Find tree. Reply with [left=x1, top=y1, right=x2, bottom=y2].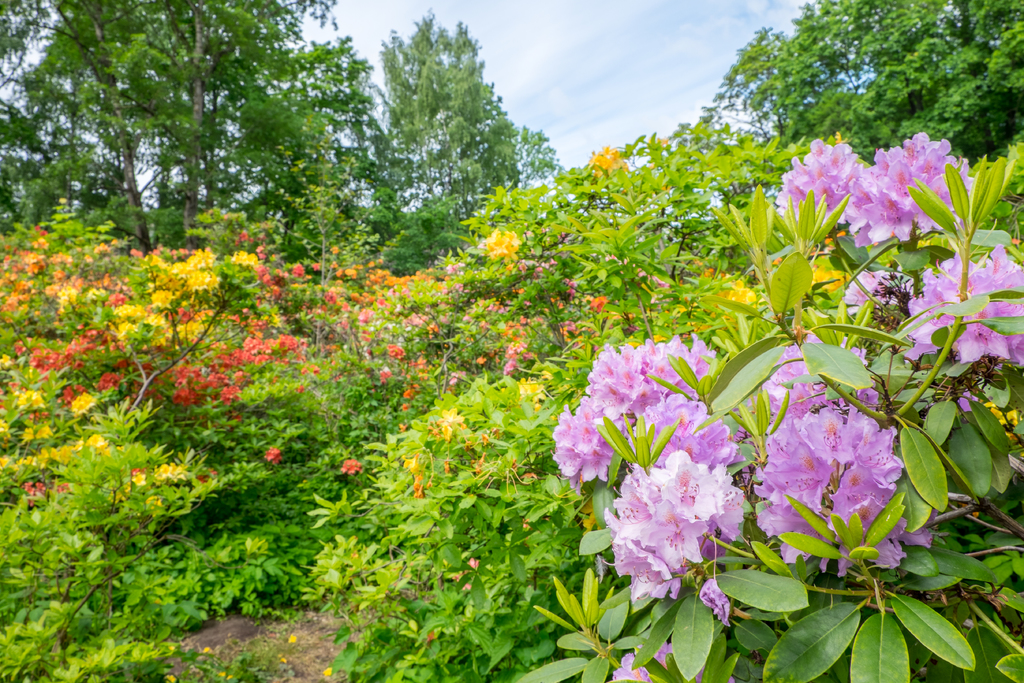
[left=708, top=0, right=1023, bottom=223].
